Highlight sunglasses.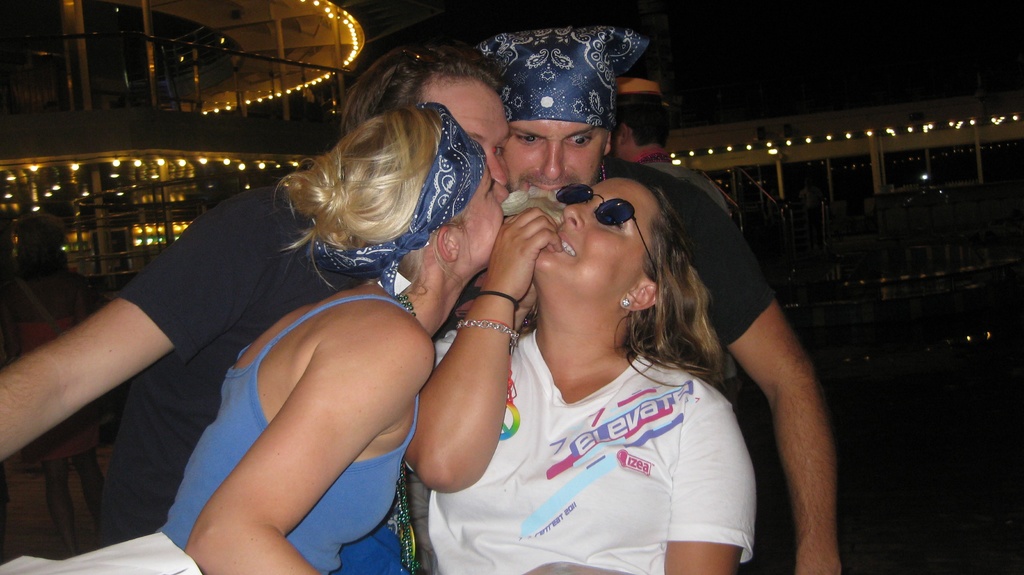
Highlighted region: <bbox>554, 187, 656, 282</bbox>.
